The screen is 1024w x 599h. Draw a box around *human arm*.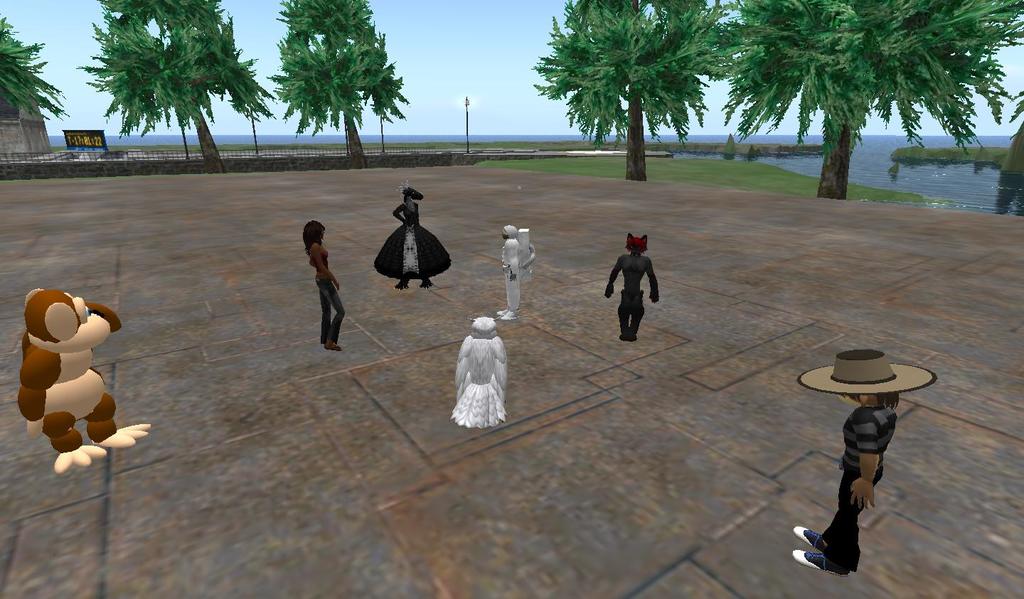
box=[391, 200, 405, 226].
